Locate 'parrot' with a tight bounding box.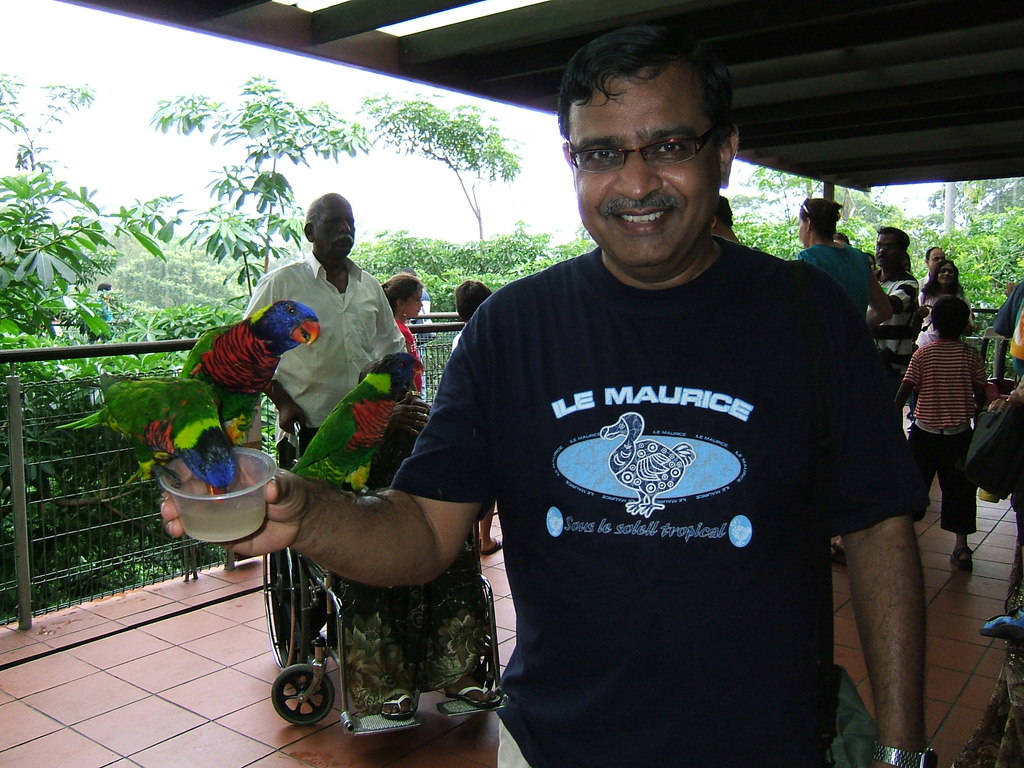
<region>53, 372, 242, 499</region>.
